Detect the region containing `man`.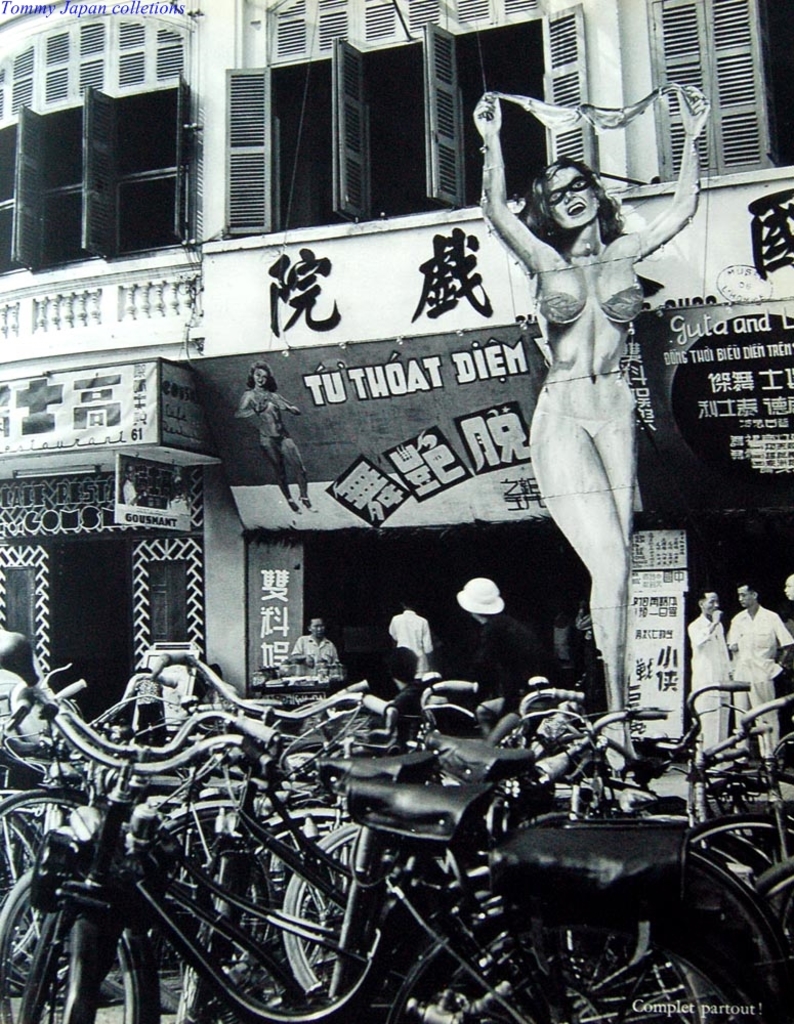
Rect(685, 591, 735, 756).
